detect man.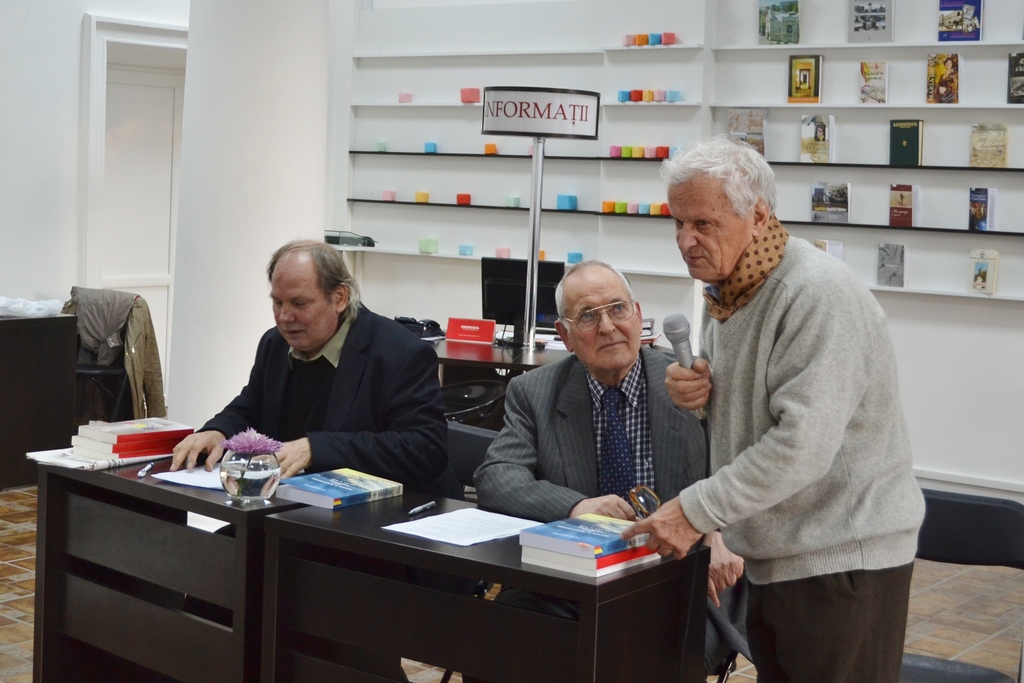
Detected at x1=640 y1=124 x2=926 y2=682.
